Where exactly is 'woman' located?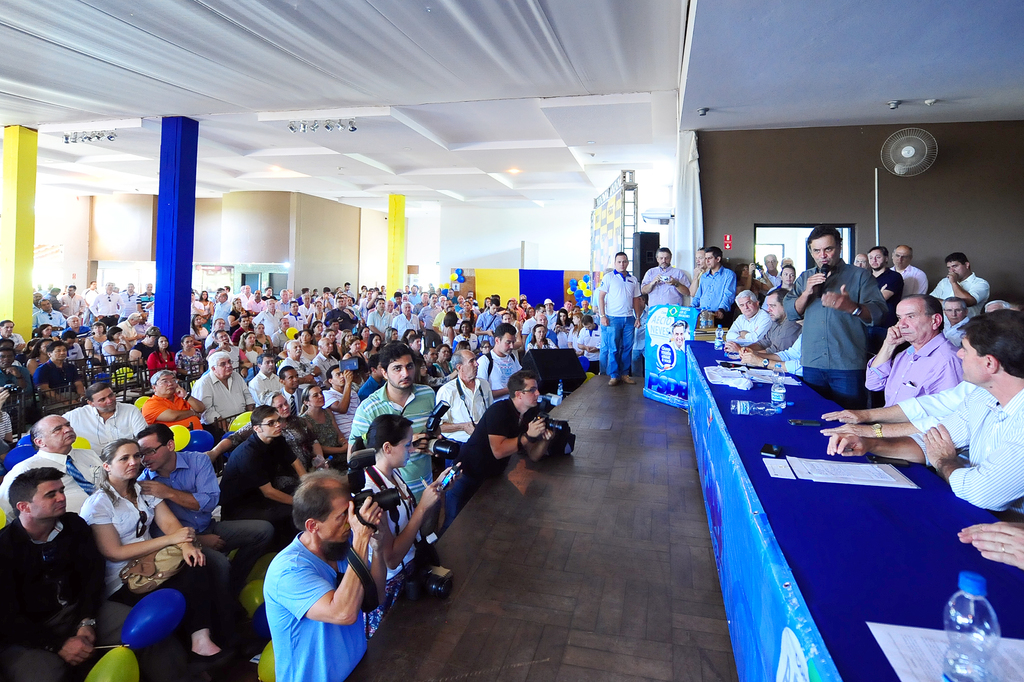
Its bounding box is locate(343, 412, 462, 646).
